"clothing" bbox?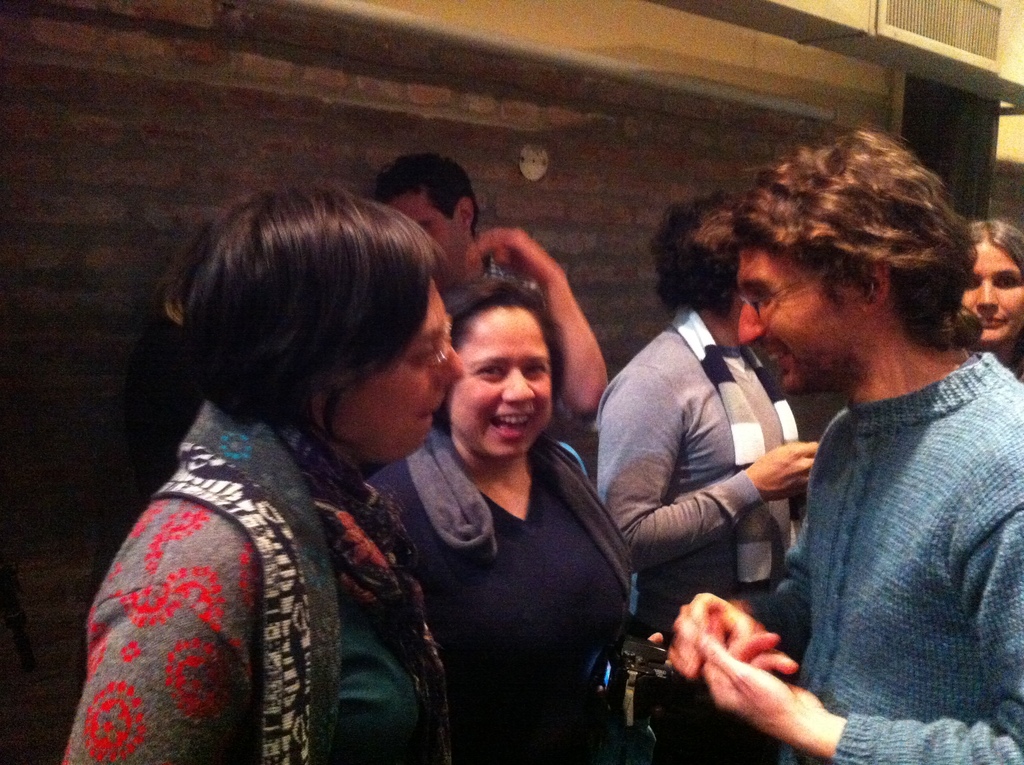
(left=617, top=298, right=766, bottom=661)
